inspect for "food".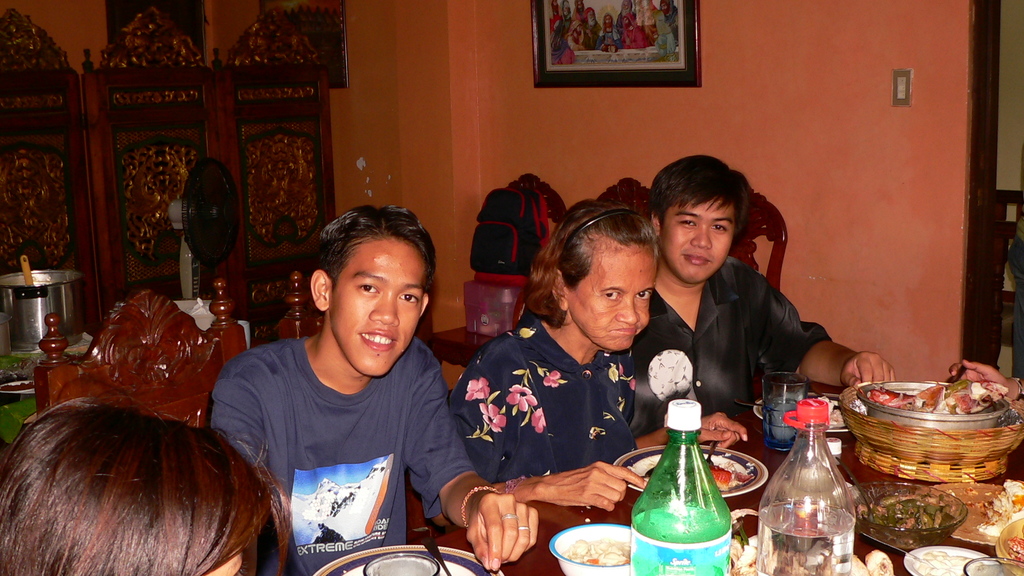
Inspection: select_region(561, 539, 631, 564).
